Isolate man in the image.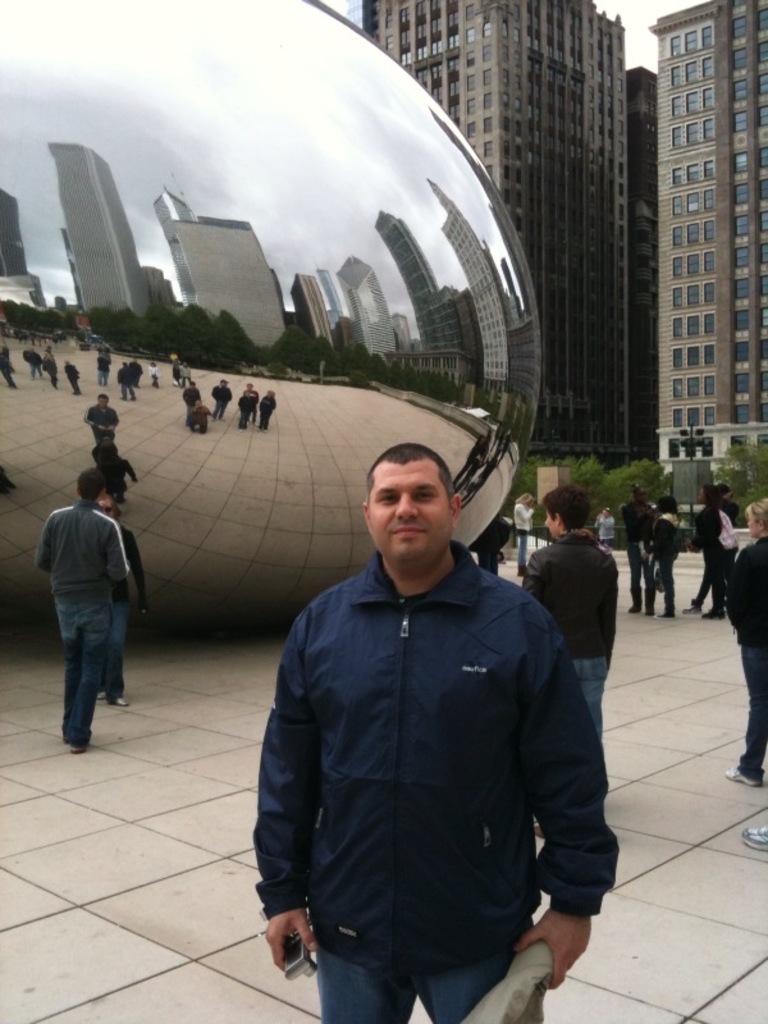
Isolated region: bbox(614, 486, 658, 609).
